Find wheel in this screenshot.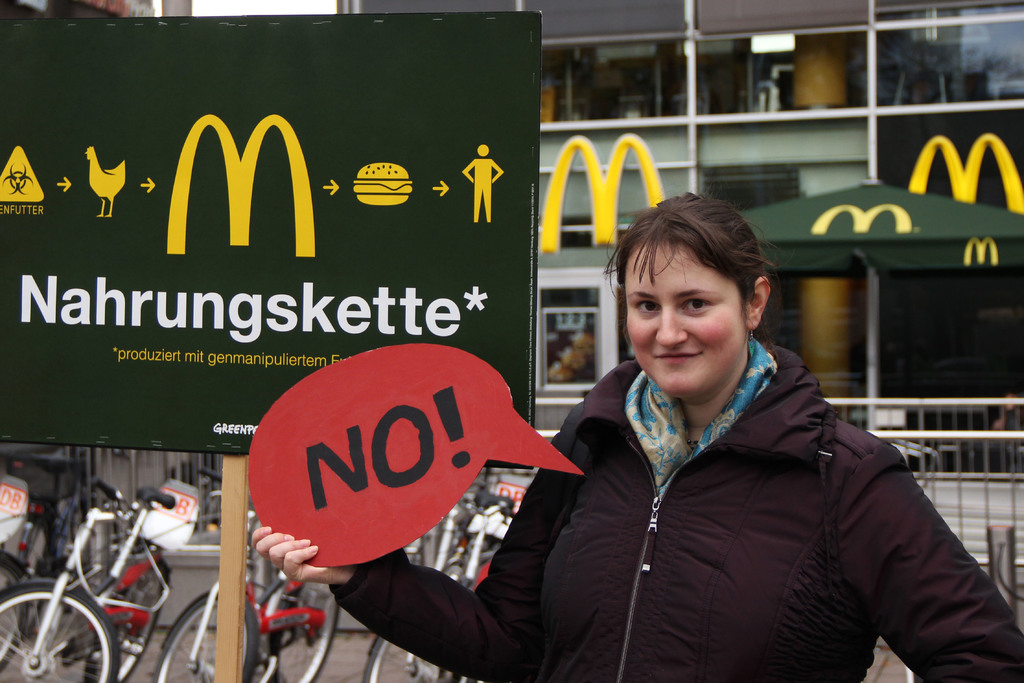
The bounding box for wheel is 279:582:335:682.
